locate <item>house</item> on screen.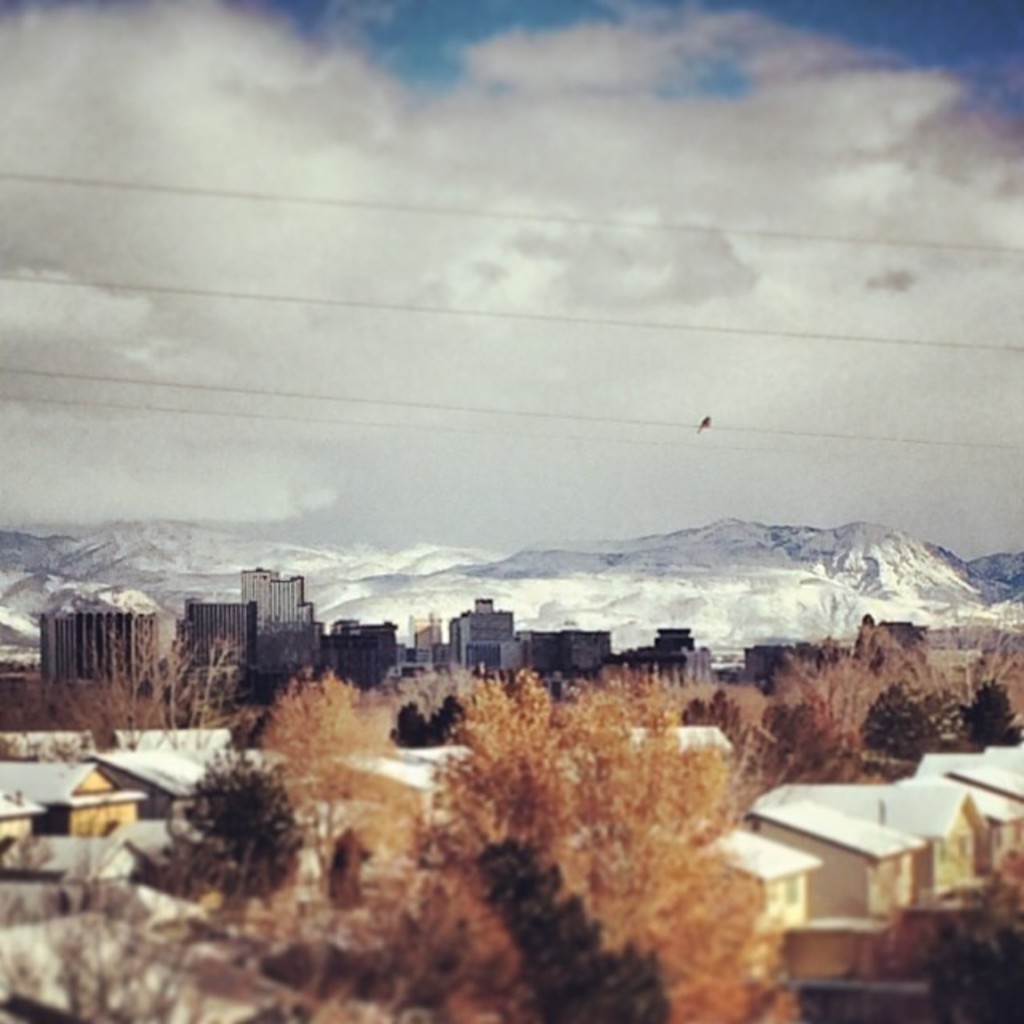
On screen at detection(731, 637, 827, 685).
